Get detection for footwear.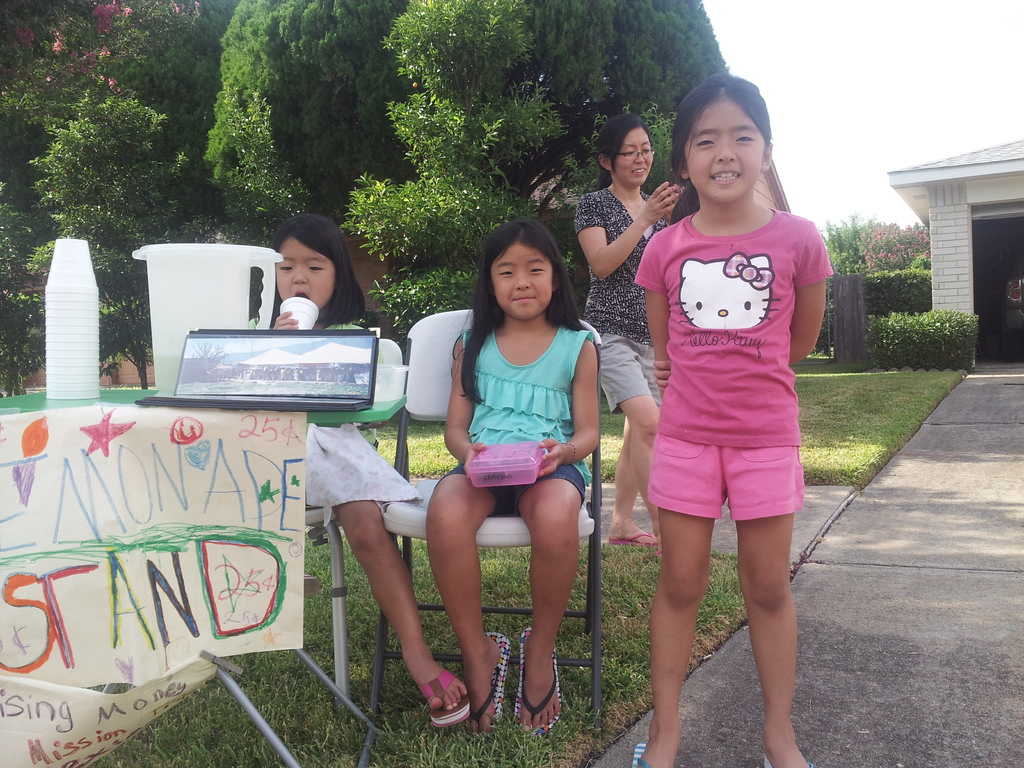
Detection: {"x1": 413, "y1": 669, "x2": 469, "y2": 729}.
